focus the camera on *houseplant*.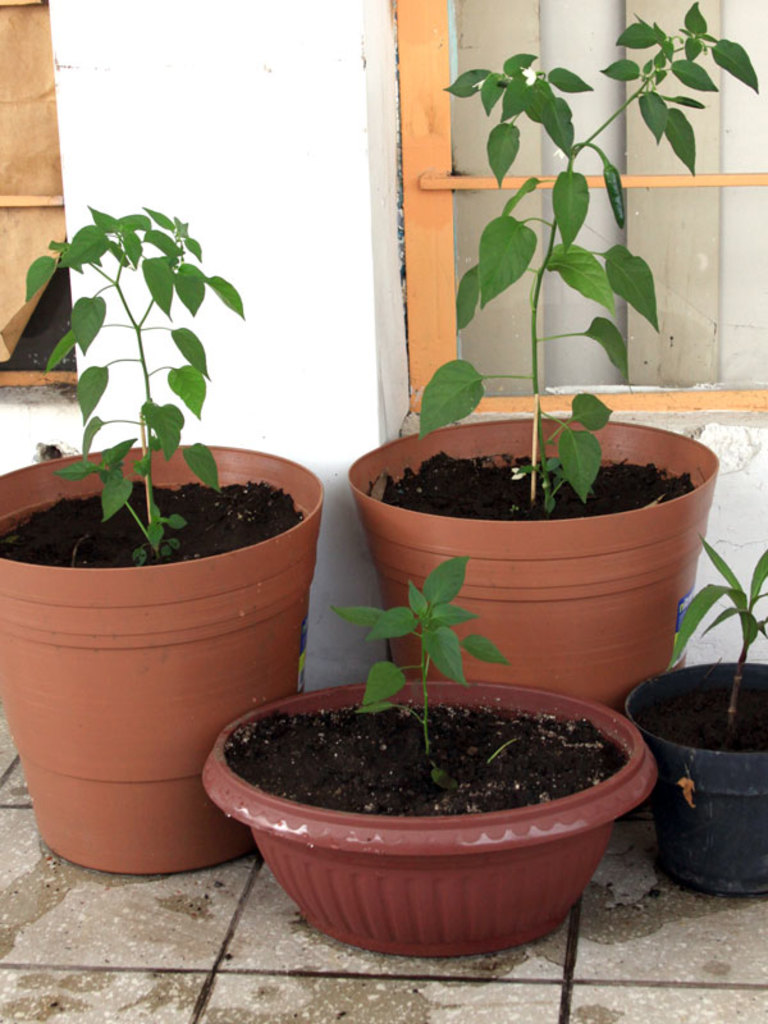
Focus region: {"x1": 0, "y1": 215, "x2": 335, "y2": 887}.
